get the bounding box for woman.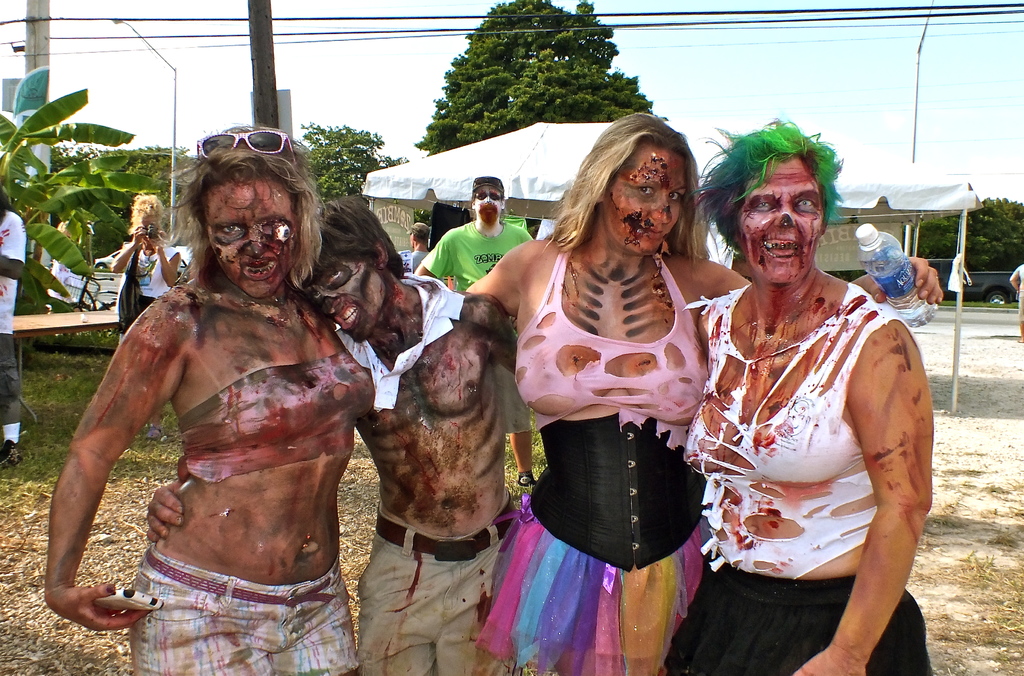
box(463, 118, 945, 675).
